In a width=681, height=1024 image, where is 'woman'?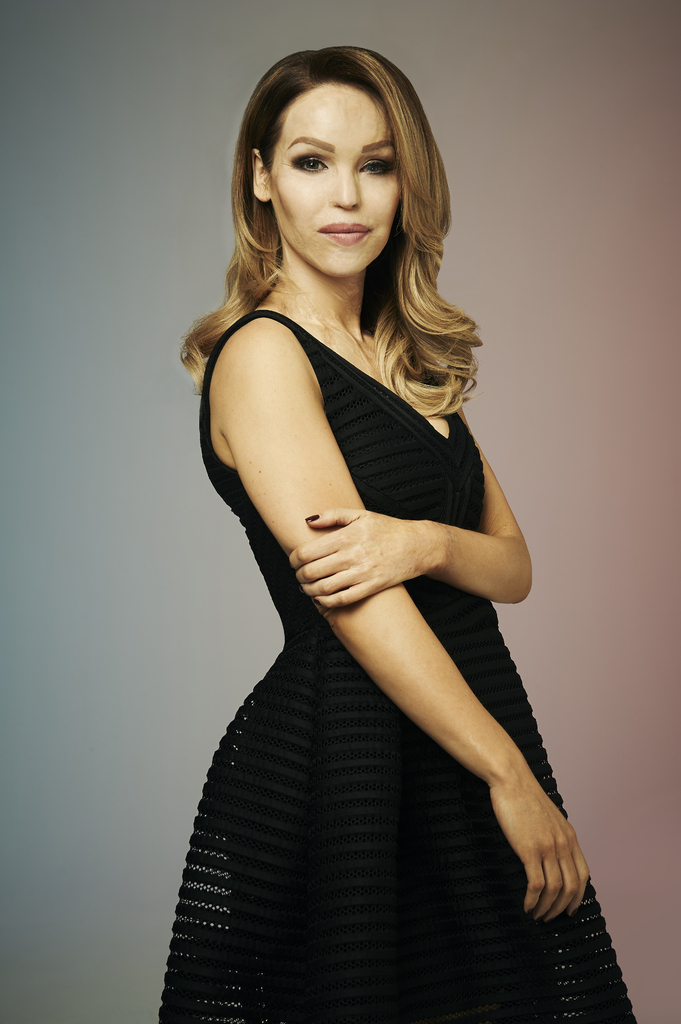
x1=125 y1=35 x2=579 y2=1023.
